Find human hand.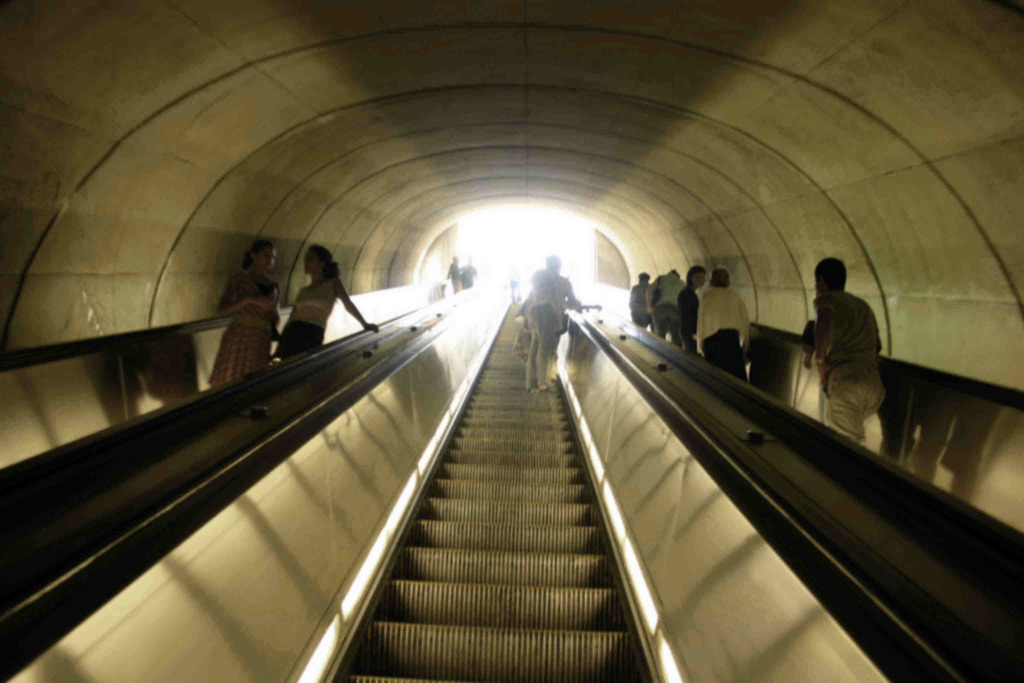
select_region(362, 320, 380, 334).
